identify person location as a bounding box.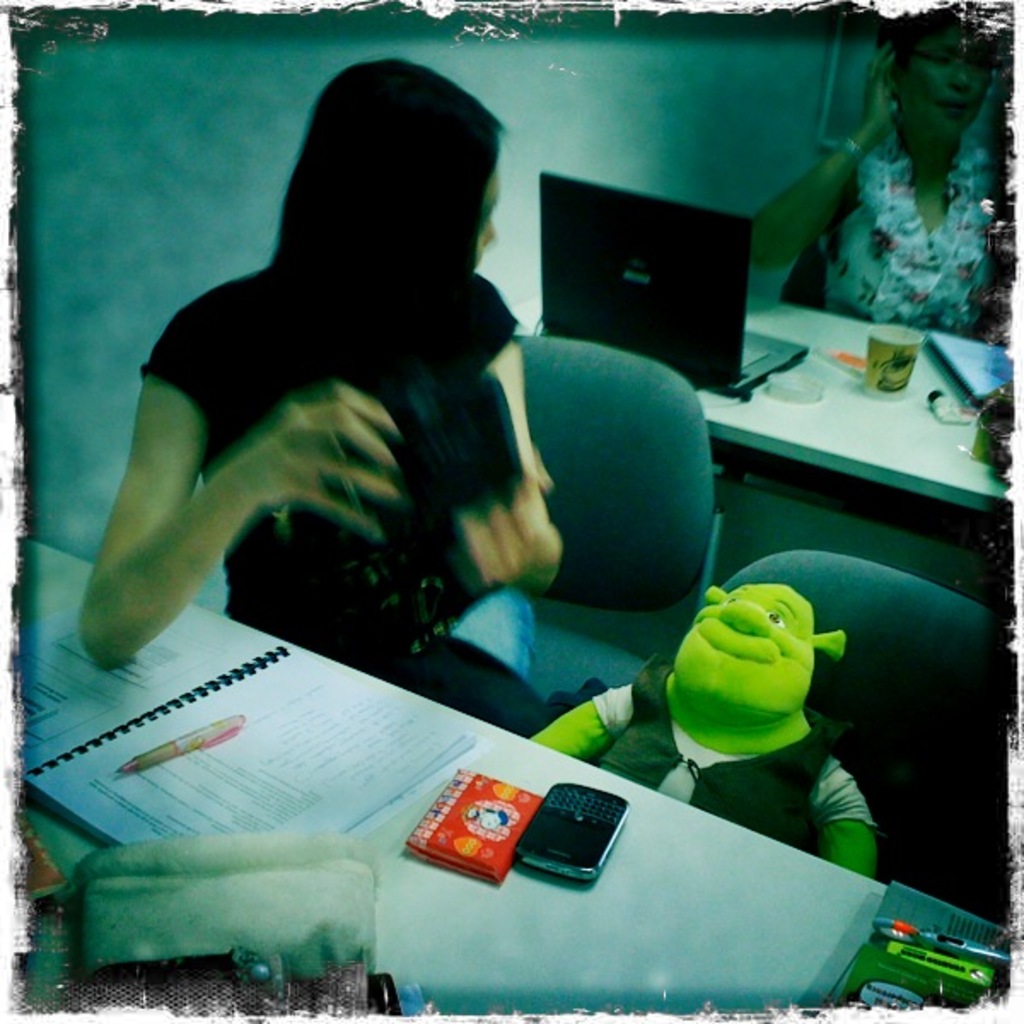
[x1=84, y1=68, x2=591, y2=734].
